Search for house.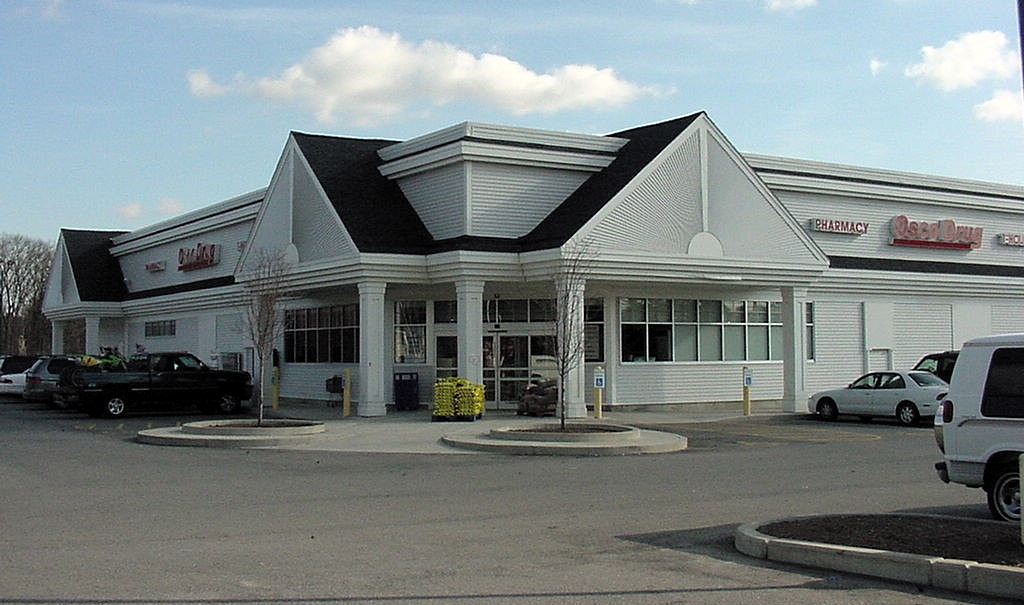
Found at select_region(39, 106, 1023, 422).
